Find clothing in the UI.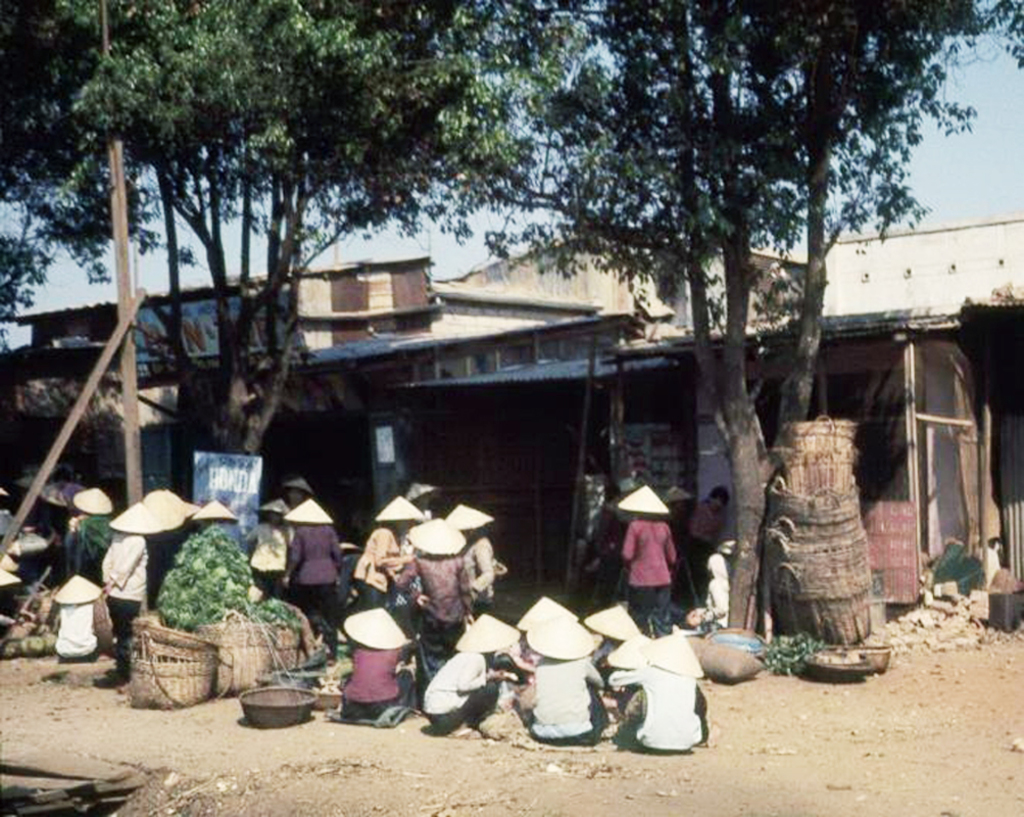
UI element at x1=100, y1=529, x2=150, y2=687.
